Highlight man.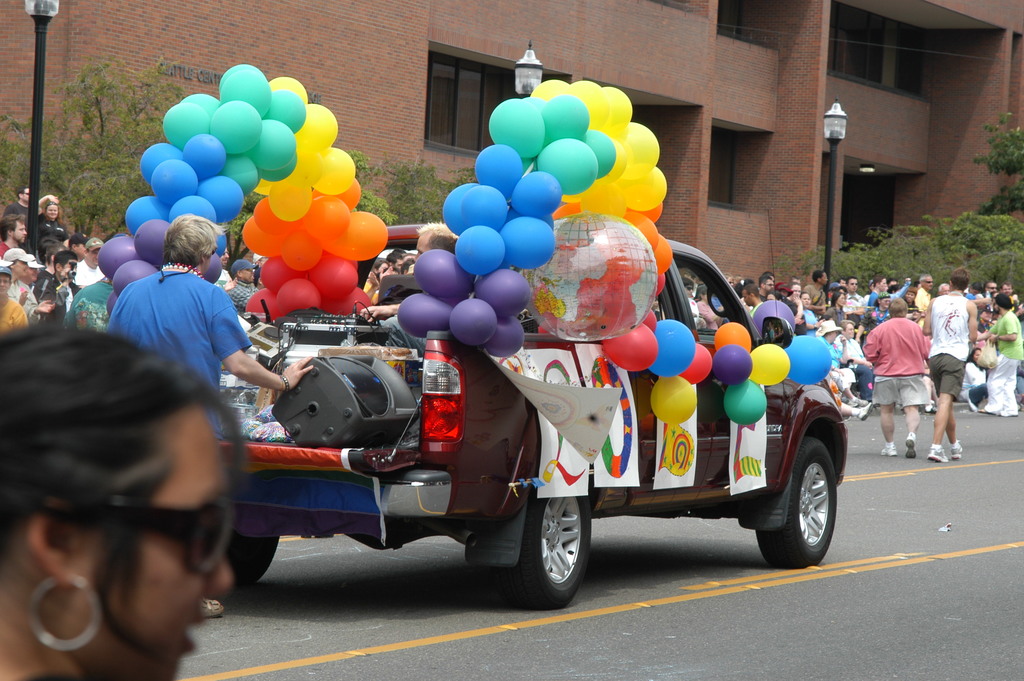
Highlighted region: (x1=919, y1=265, x2=977, y2=464).
